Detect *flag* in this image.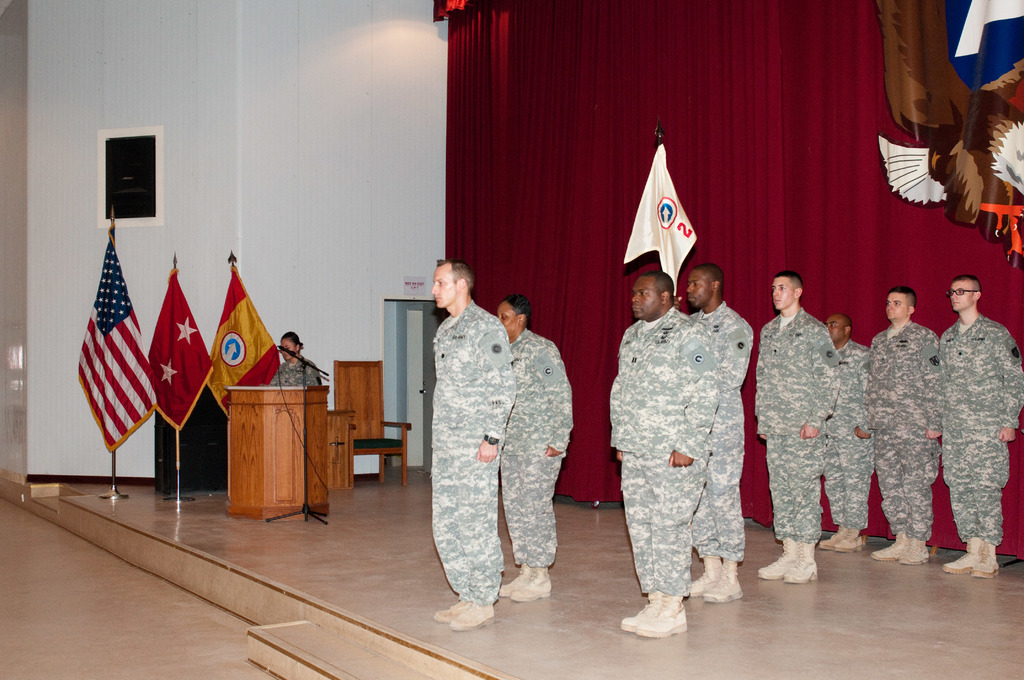
Detection: bbox=[148, 273, 211, 435].
